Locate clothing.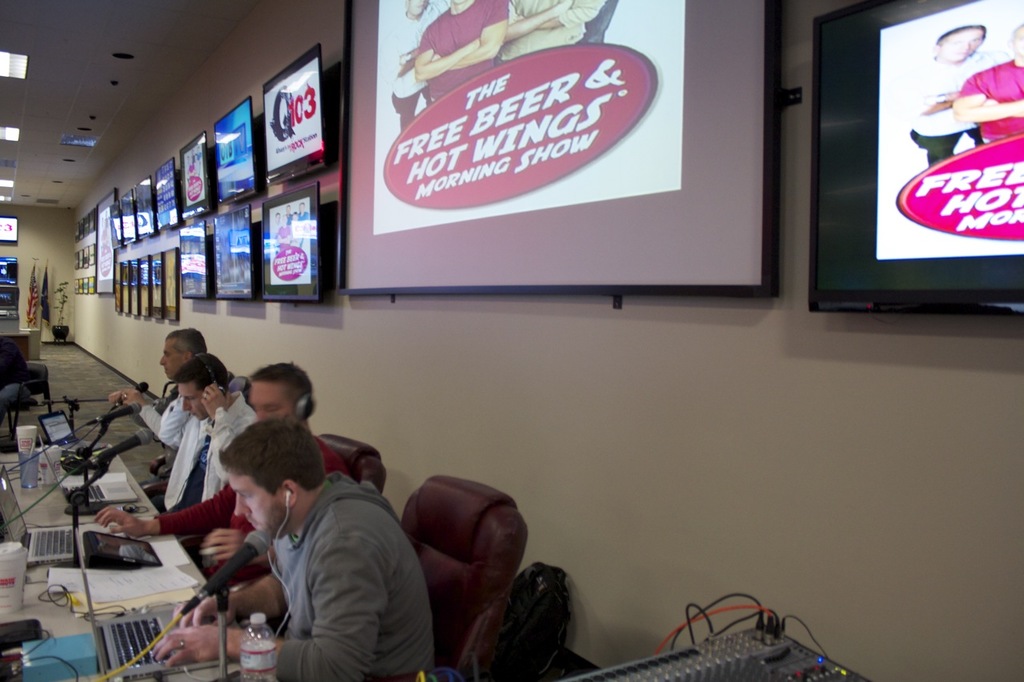
Bounding box: <box>277,225,291,249</box>.
